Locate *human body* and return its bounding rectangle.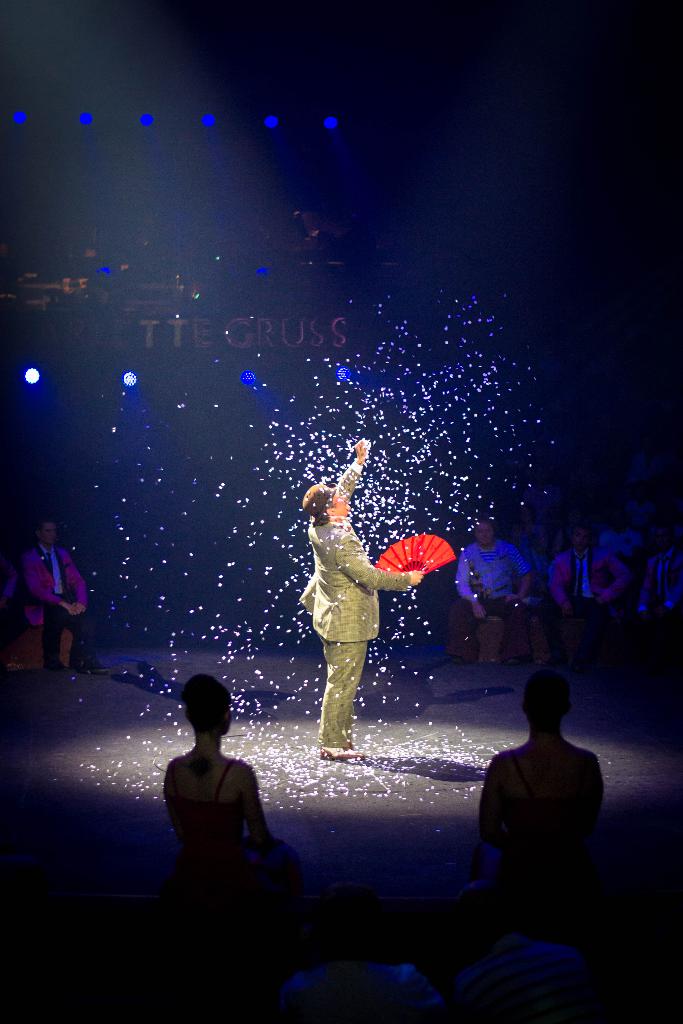
{"left": 299, "top": 424, "right": 422, "bottom": 764}.
